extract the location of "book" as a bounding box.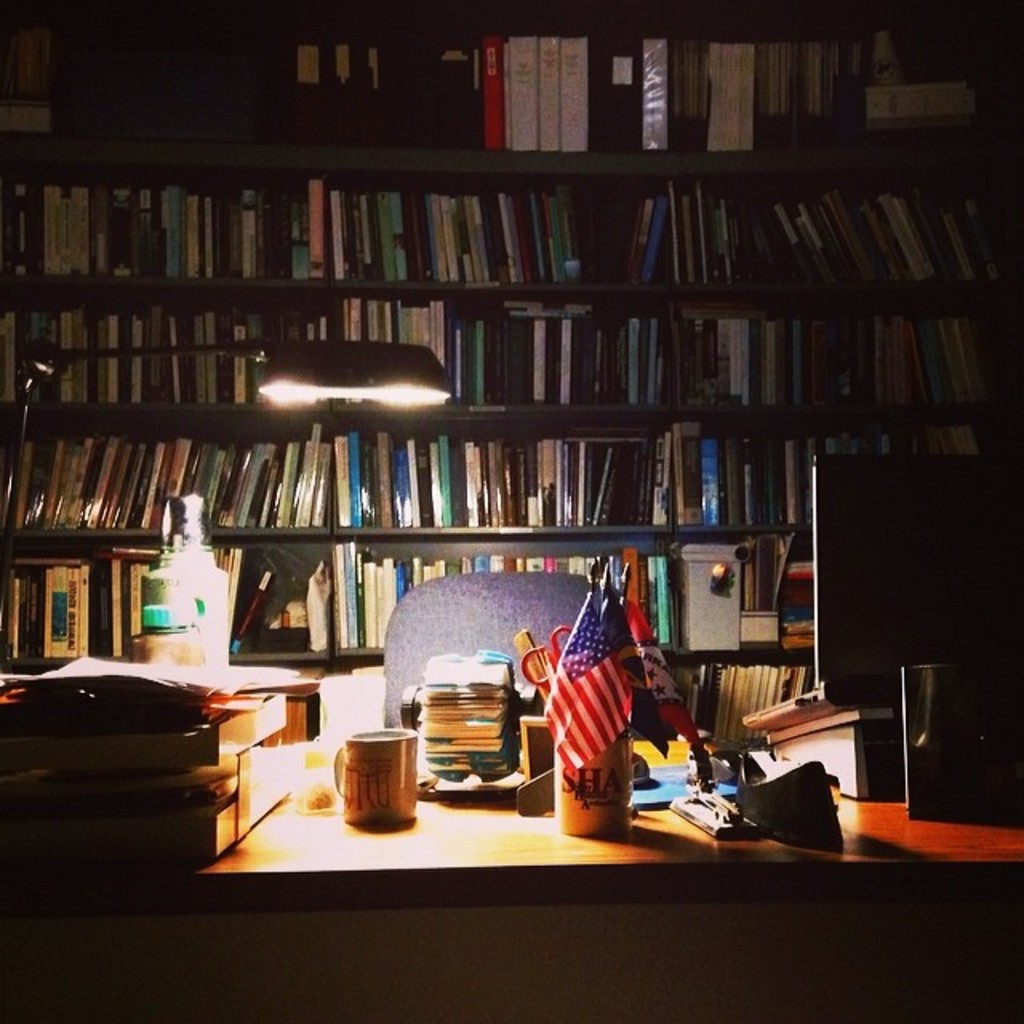
(x1=771, y1=682, x2=893, y2=736).
